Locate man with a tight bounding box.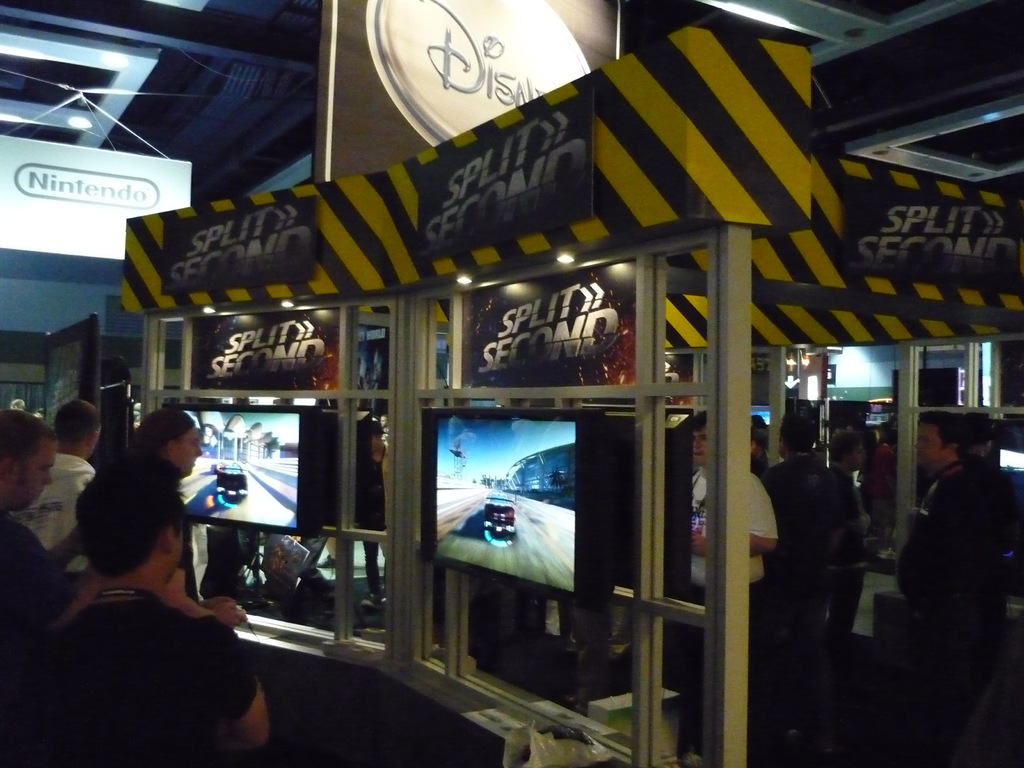
[765, 410, 857, 739].
